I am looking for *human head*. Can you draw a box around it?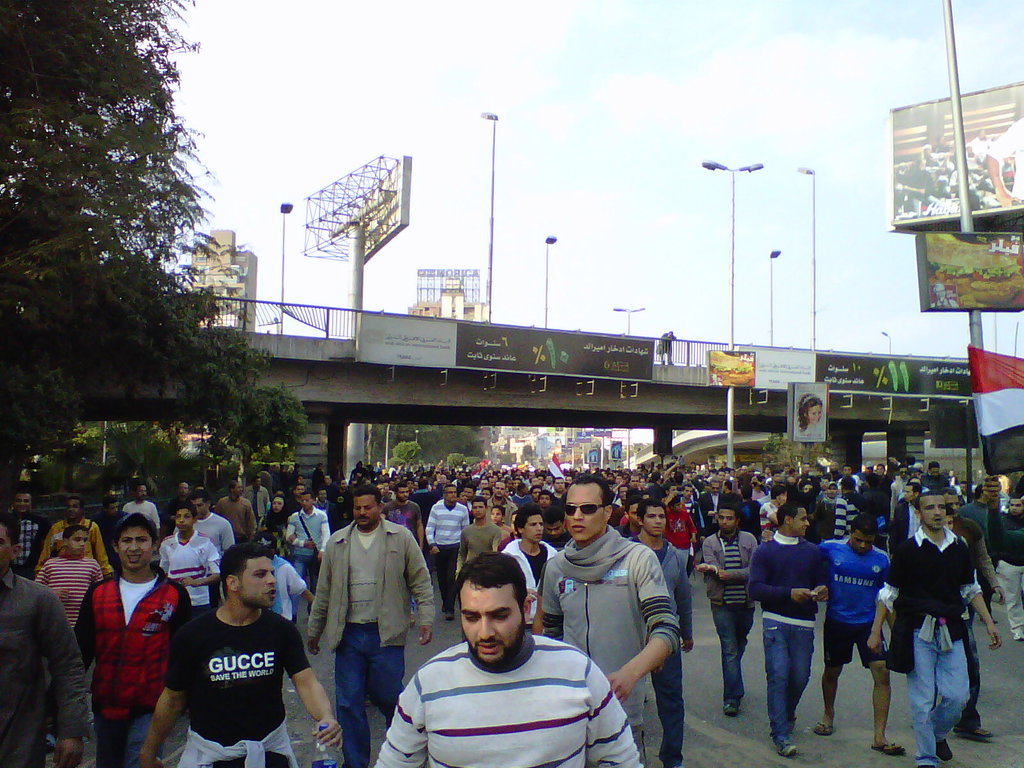
Sure, the bounding box is pyautogui.locateOnScreen(443, 486, 459, 508).
